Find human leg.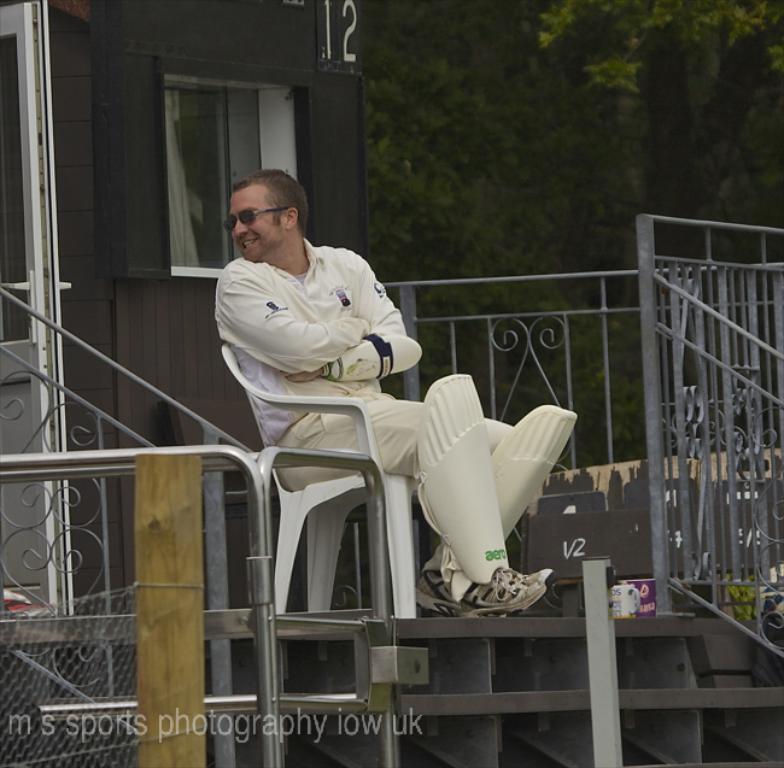
region(276, 373, 544, 616).
